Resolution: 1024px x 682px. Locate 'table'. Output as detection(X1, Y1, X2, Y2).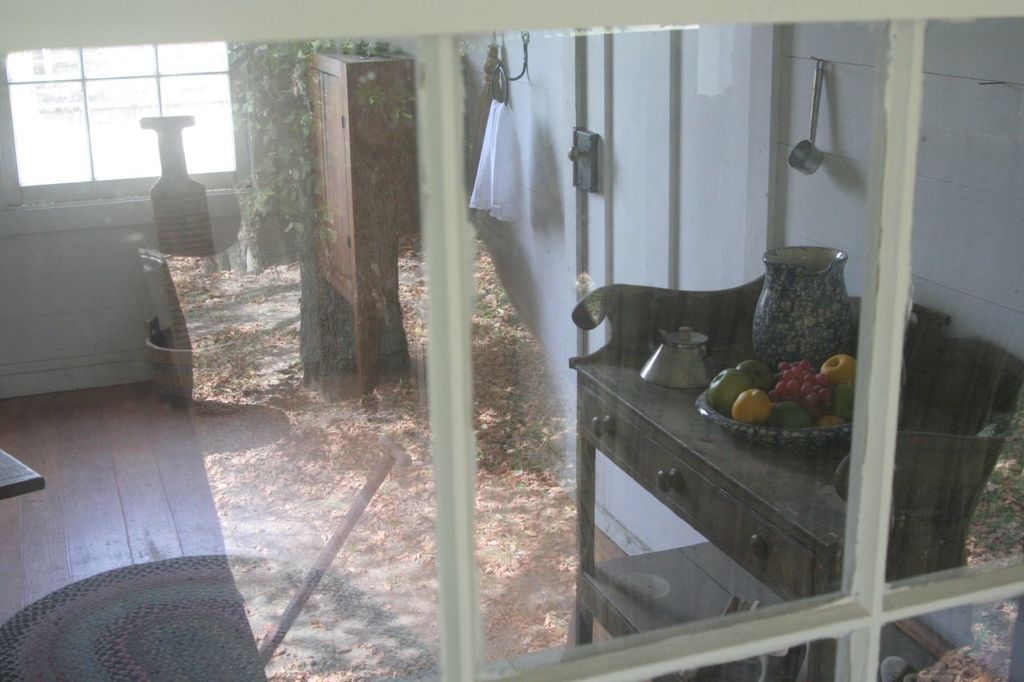
detection(572, 332, 1023, 681).
